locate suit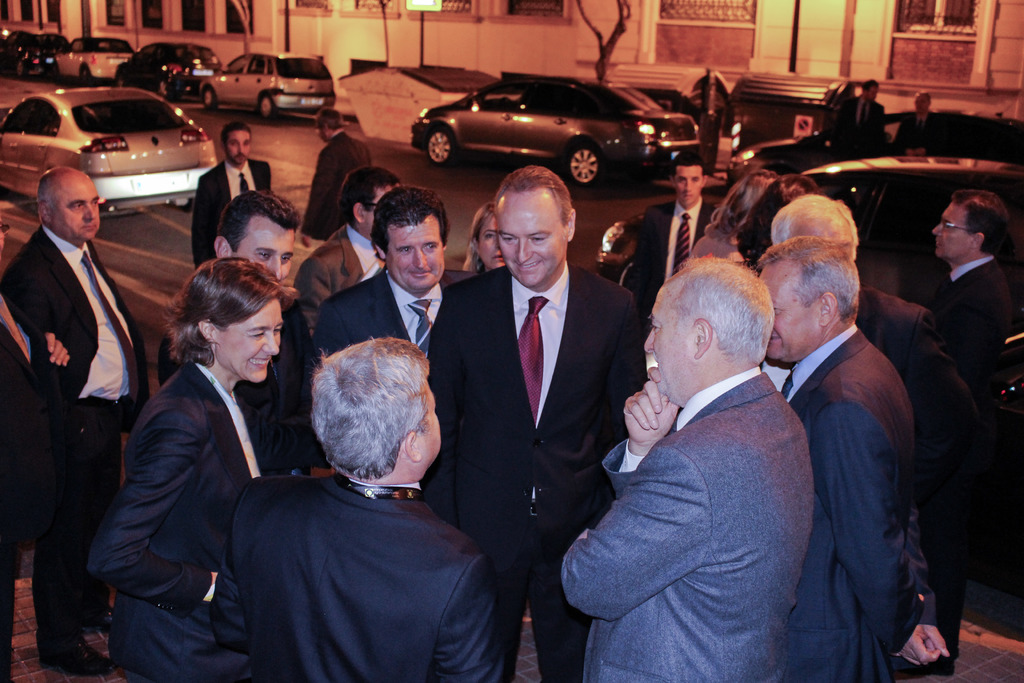
(929, 255, 1015, 388)
